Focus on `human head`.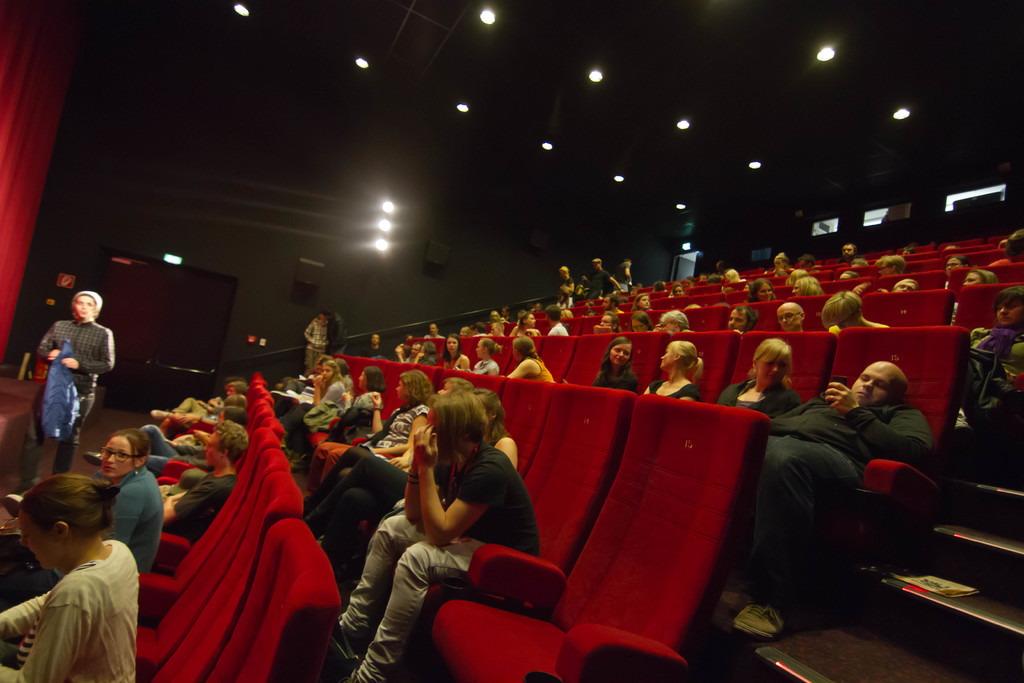
Focused at l=837, t=240, r=857, b=256.
